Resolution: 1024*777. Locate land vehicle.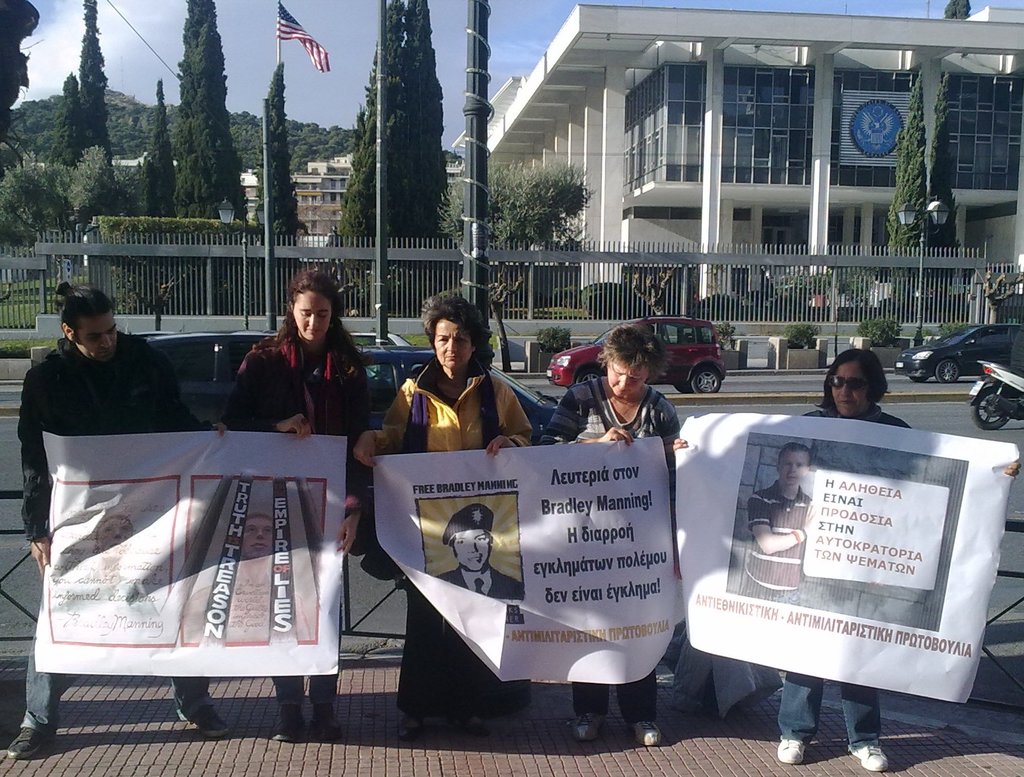
crop(346, 328, 412, 350).
